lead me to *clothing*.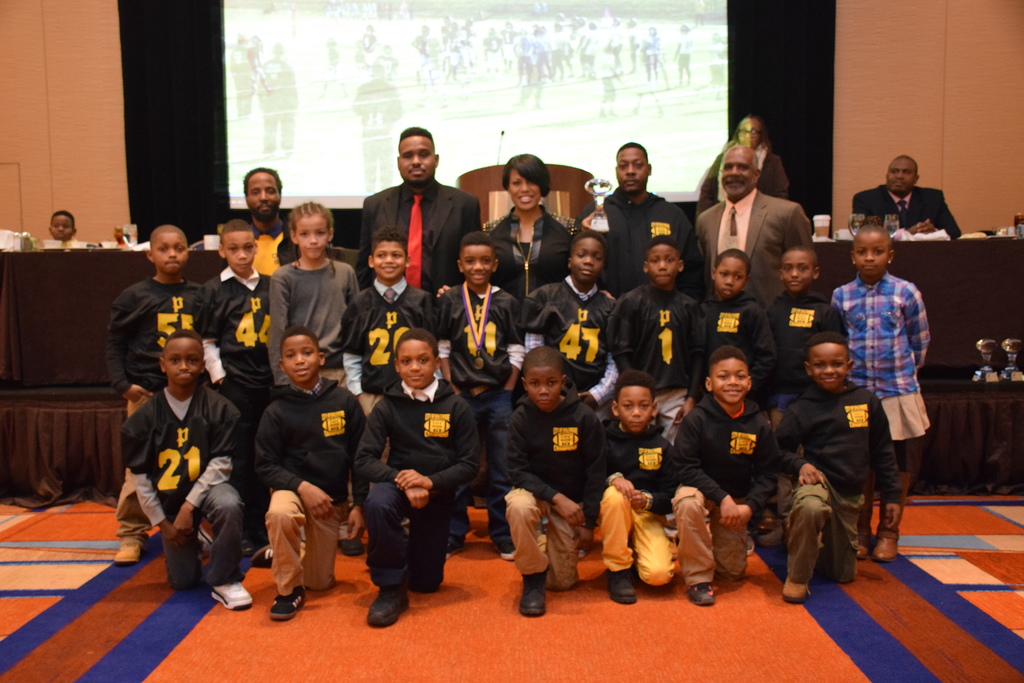
Lead to rect(831, 272, 931, 539).
